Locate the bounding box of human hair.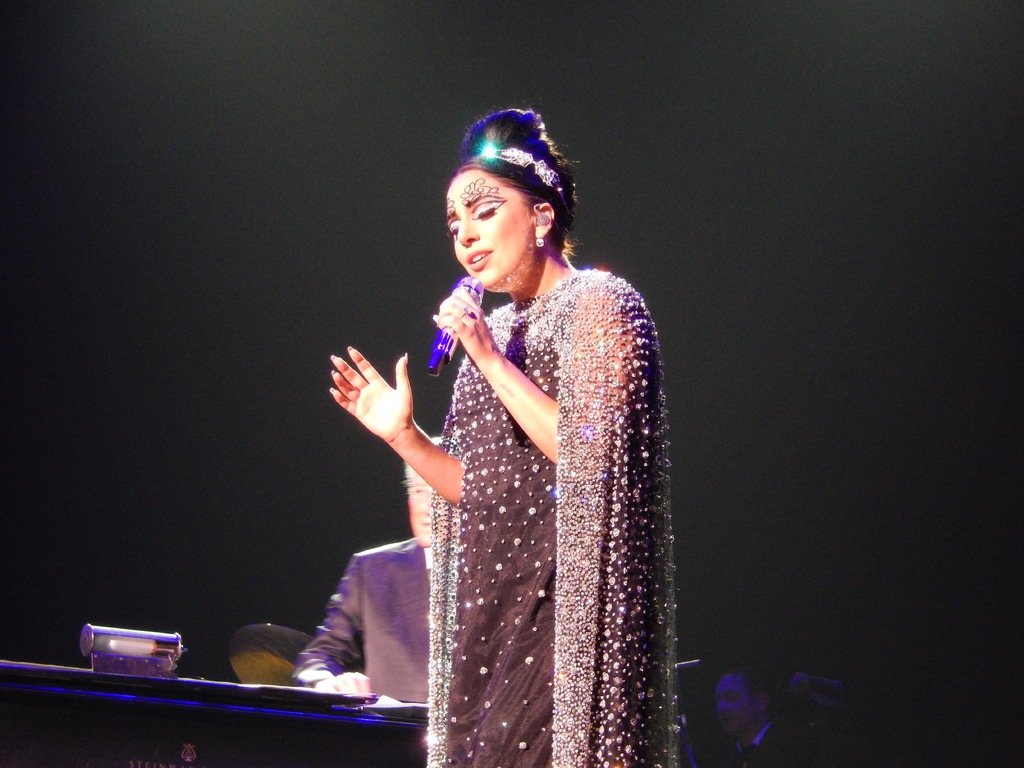
Bounding box: {"left": 404, "top": 435, "right": 440, "bottom": 487}.
